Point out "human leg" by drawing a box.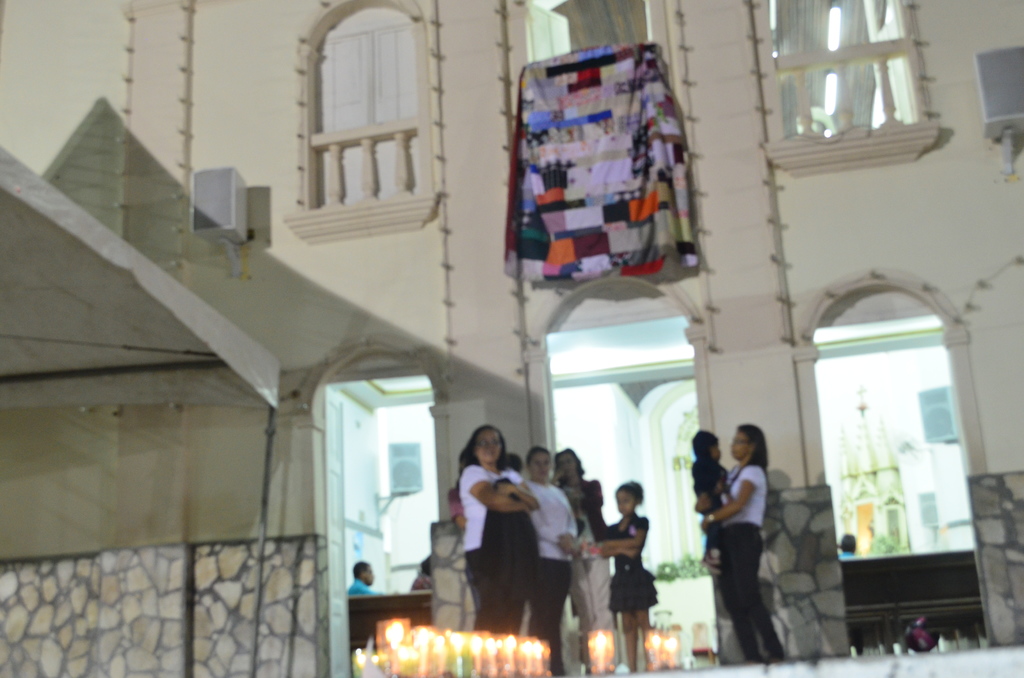
pyautogui.locateOnScreen(516, 540, 540, 634).
